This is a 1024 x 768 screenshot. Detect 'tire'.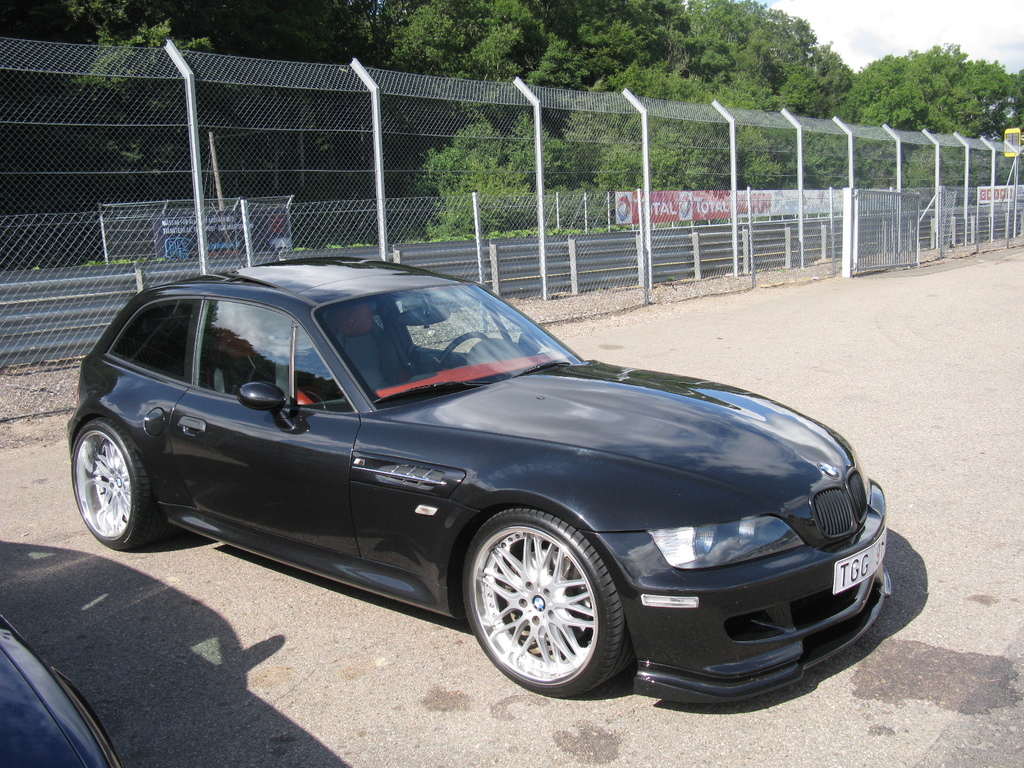
Rect(463, 508, 623, 694).
